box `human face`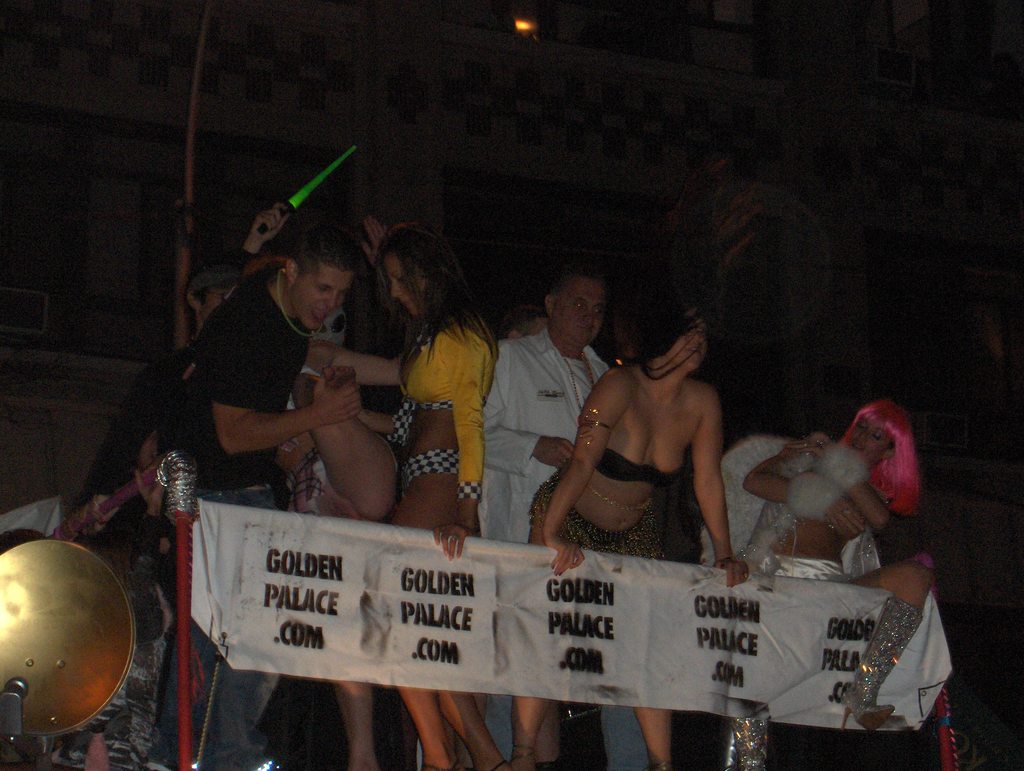
box=[666, 314, 710, 371]
